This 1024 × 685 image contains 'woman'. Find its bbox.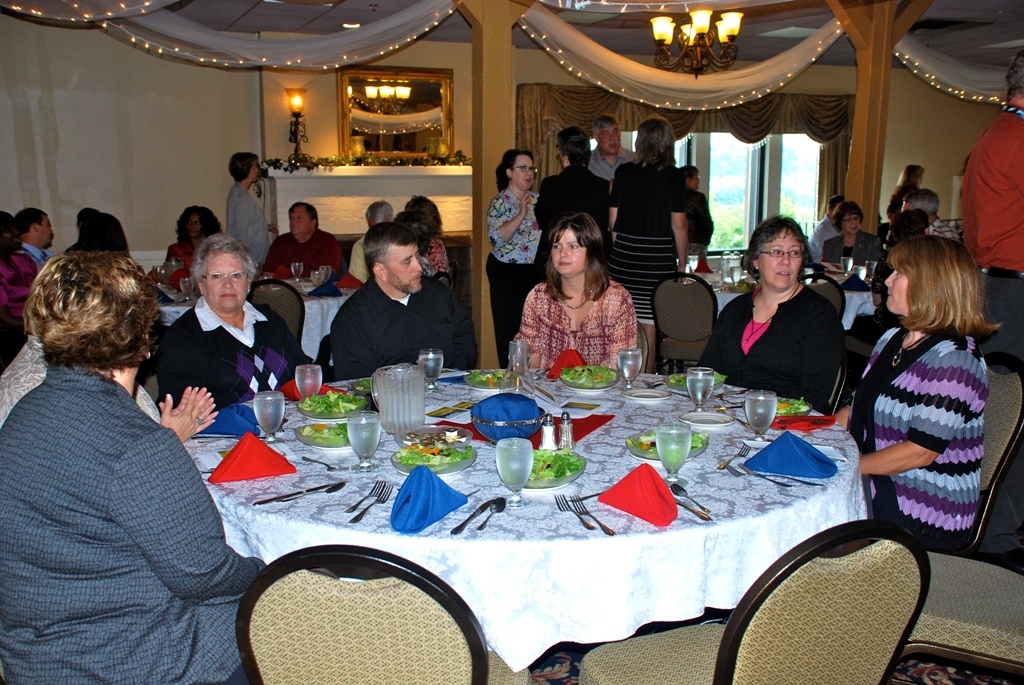
pyautogui.locateOnScreen(832, 229, 998, 556).
